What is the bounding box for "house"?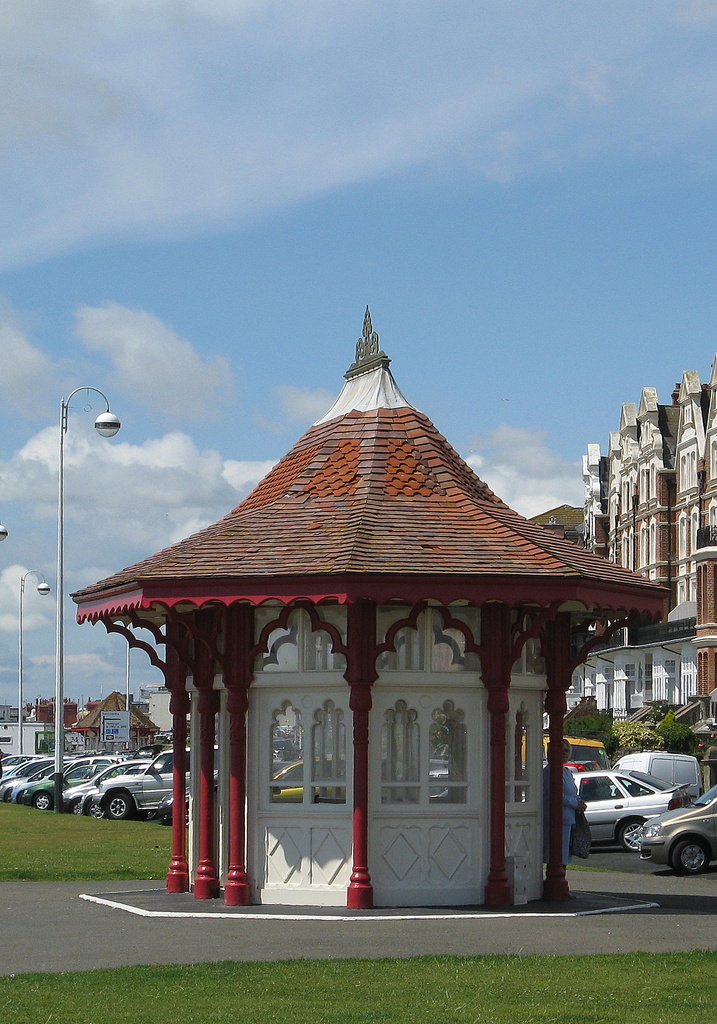
130, 348, 626, 916.
